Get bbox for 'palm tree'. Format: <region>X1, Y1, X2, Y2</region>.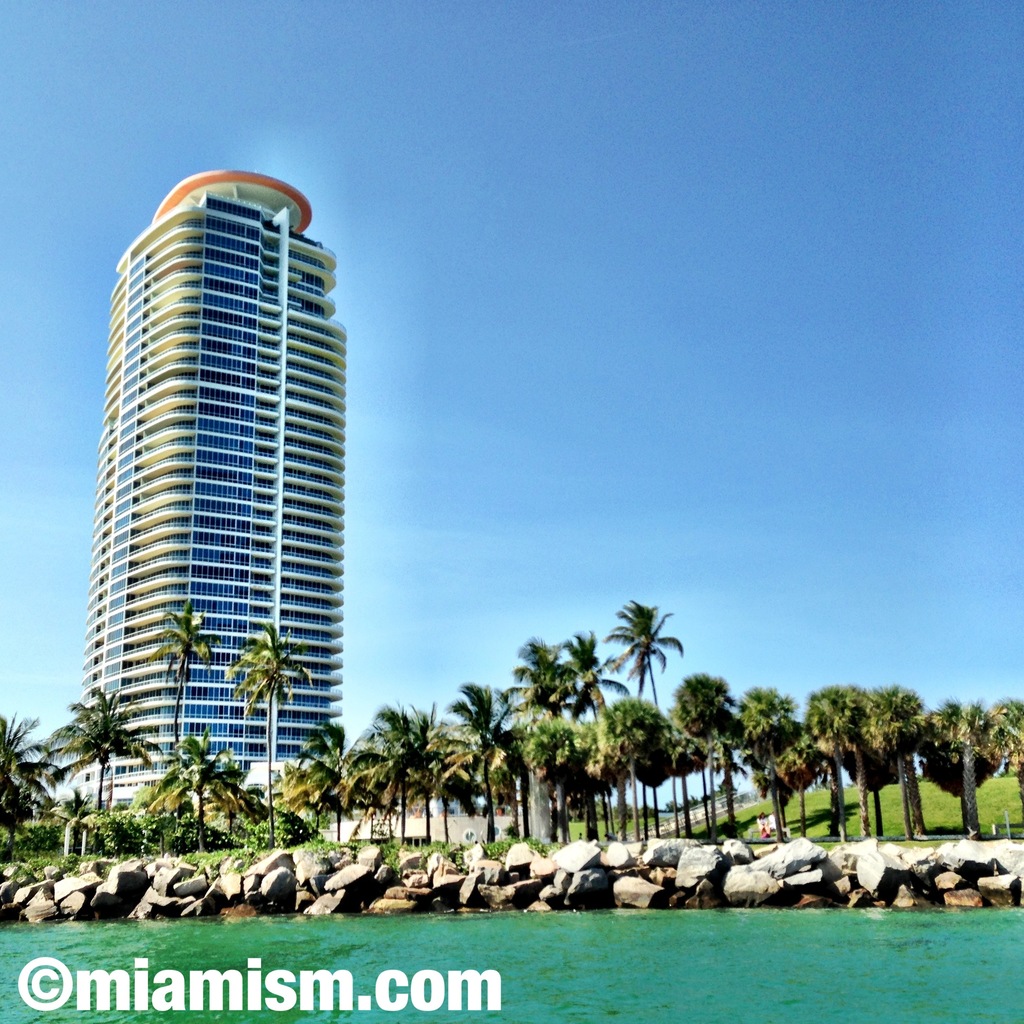
<region>145, 598, 217, 737</region>.
